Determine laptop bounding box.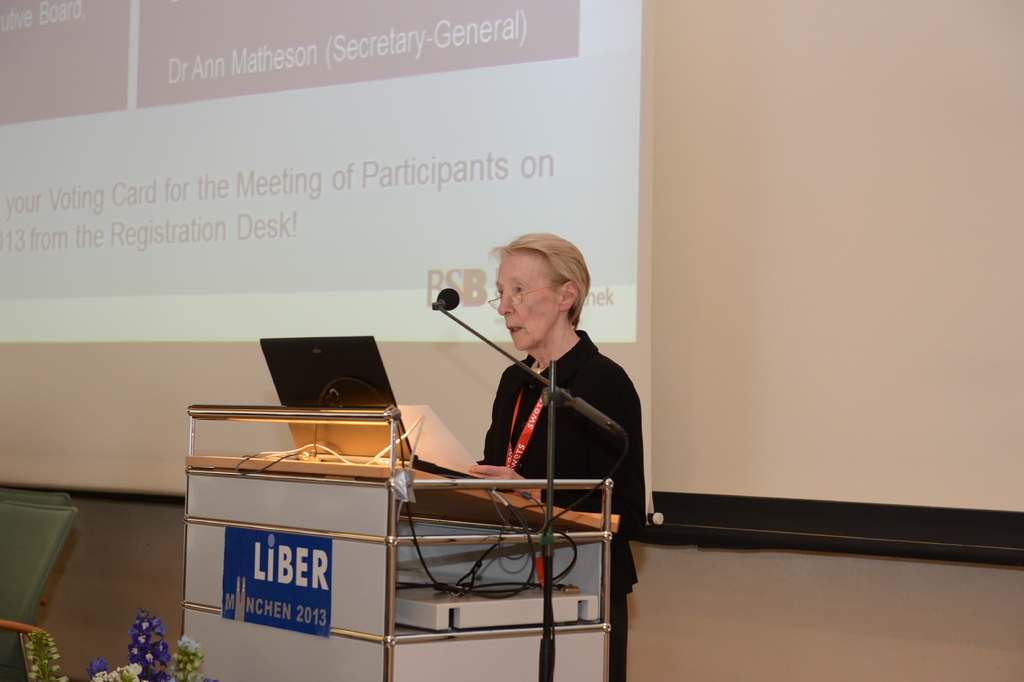
Determined: box=[253, 335, 497, 485].
